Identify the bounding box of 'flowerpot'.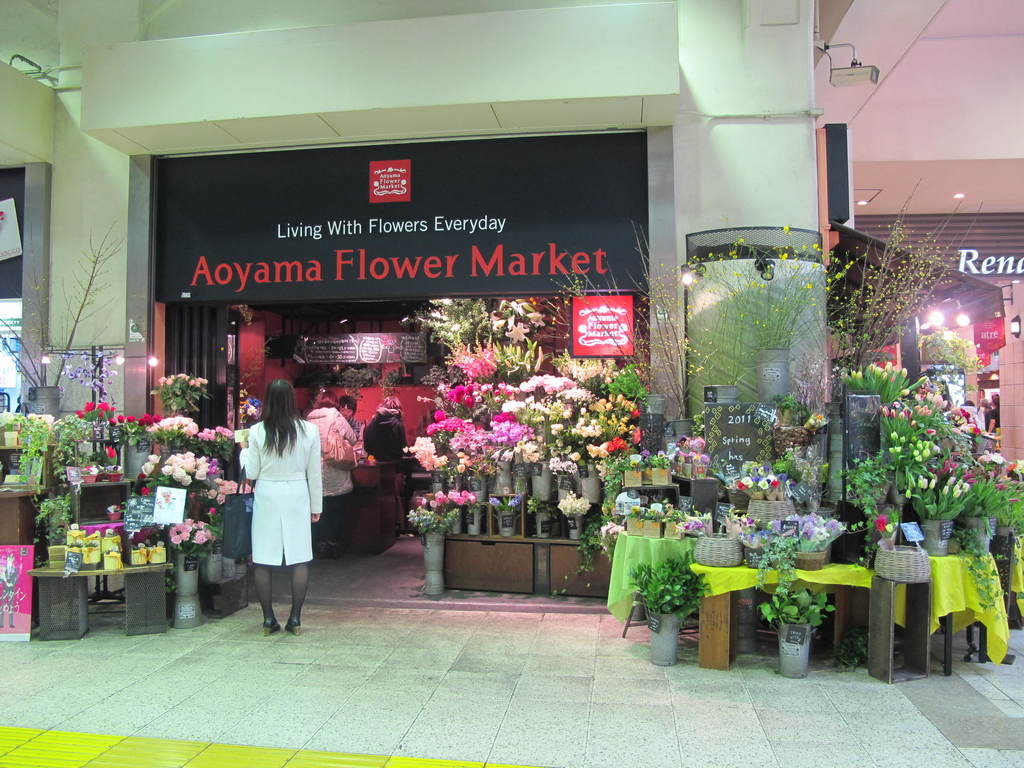
(left=769, top=427, right=810, bottom=455).
